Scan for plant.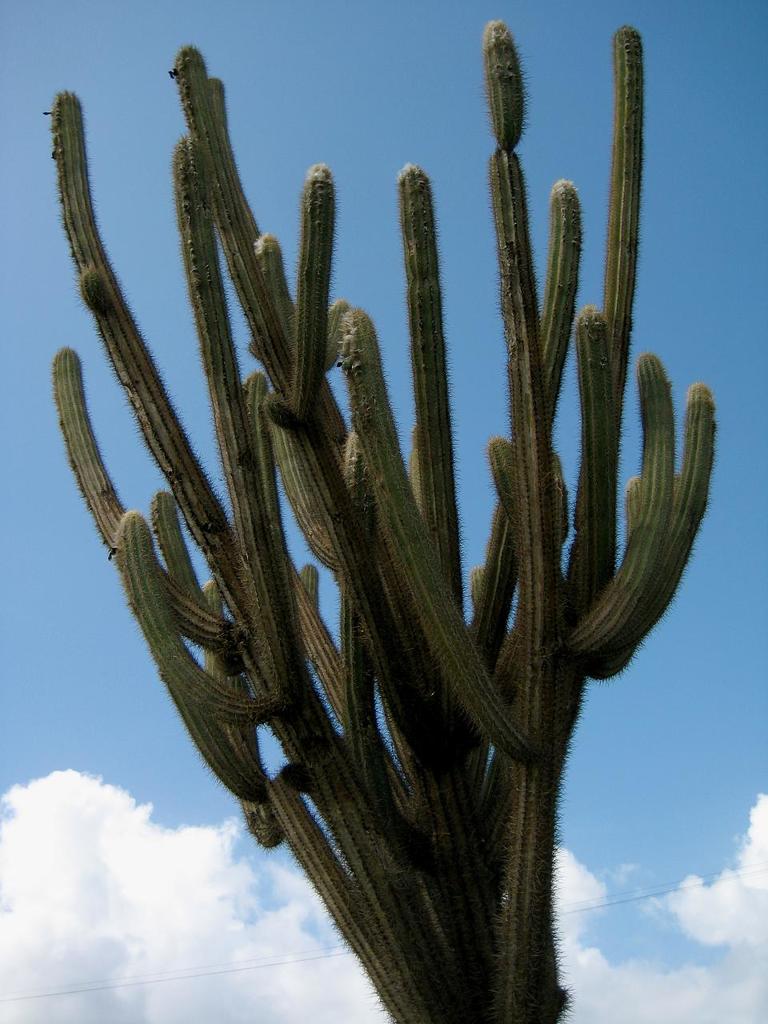
Scan result: [33, 0, 728, 1023].
